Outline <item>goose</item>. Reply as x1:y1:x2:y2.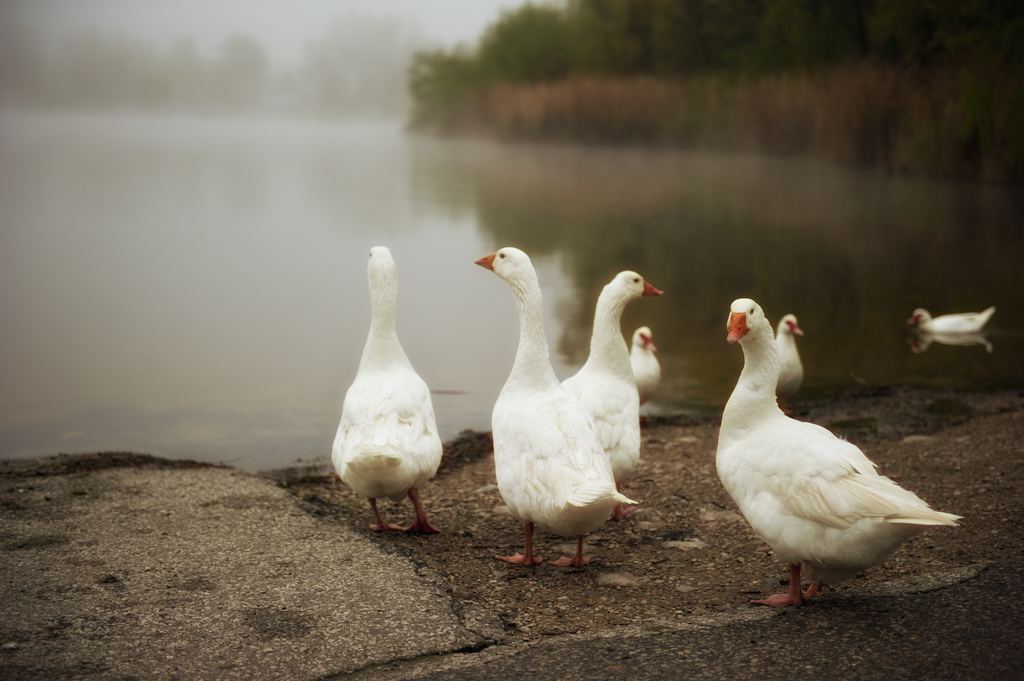
714:298:959:606.
